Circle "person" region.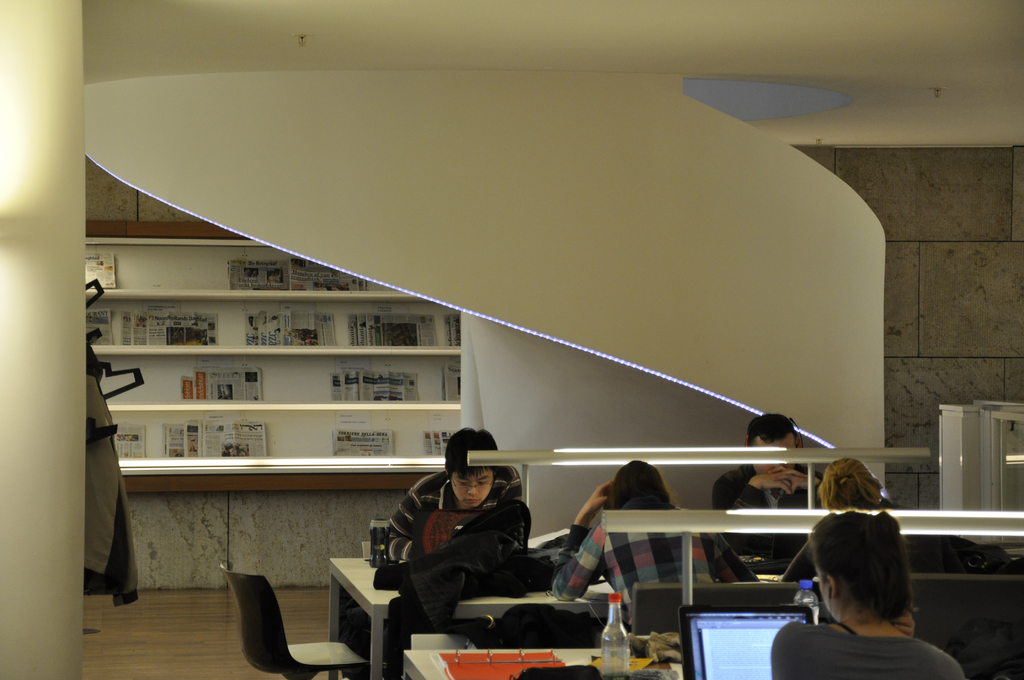
Region: bbox=[550, 464, 766, 599].
